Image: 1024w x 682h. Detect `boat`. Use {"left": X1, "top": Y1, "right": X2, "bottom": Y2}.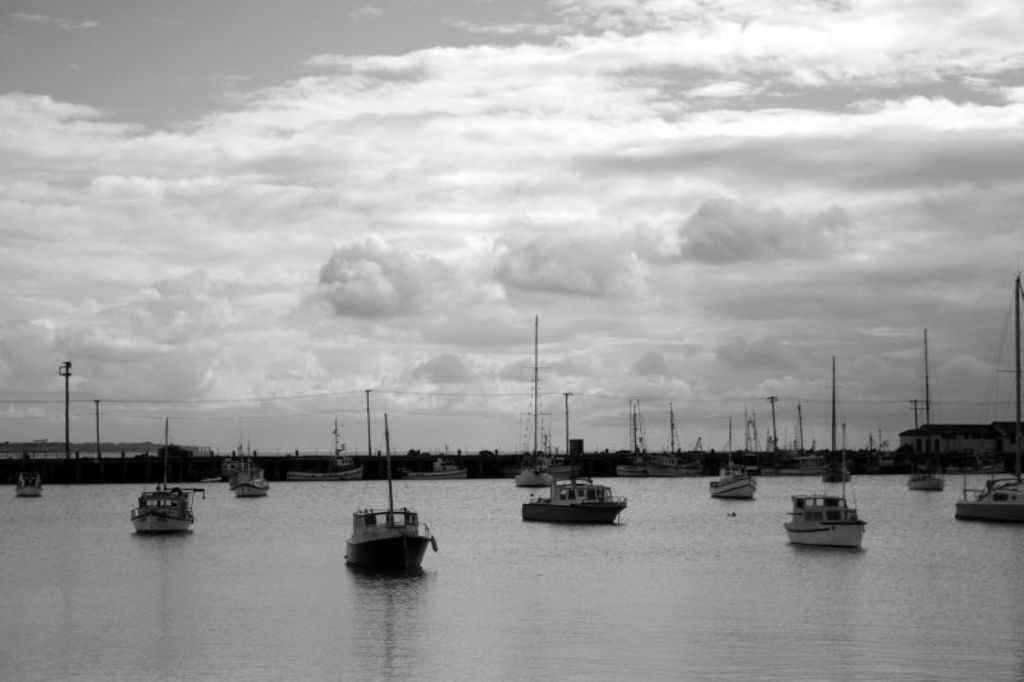
{"left": 503, "top": 307, "right": 557, "bottom": 485}.
